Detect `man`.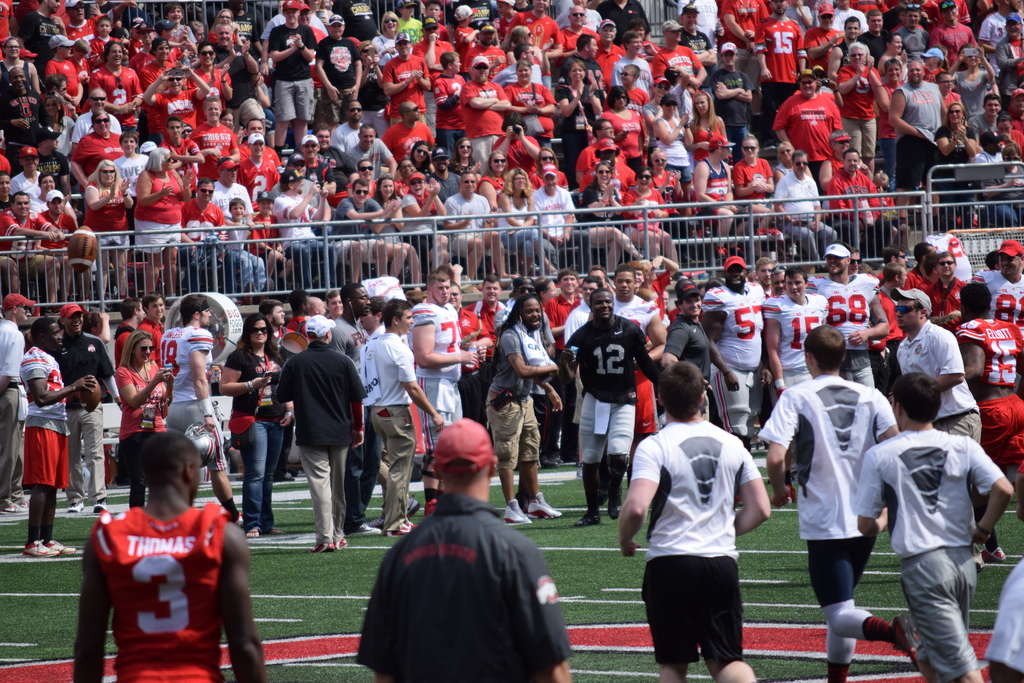
Detected at rect(81, 431, 276, 682).
